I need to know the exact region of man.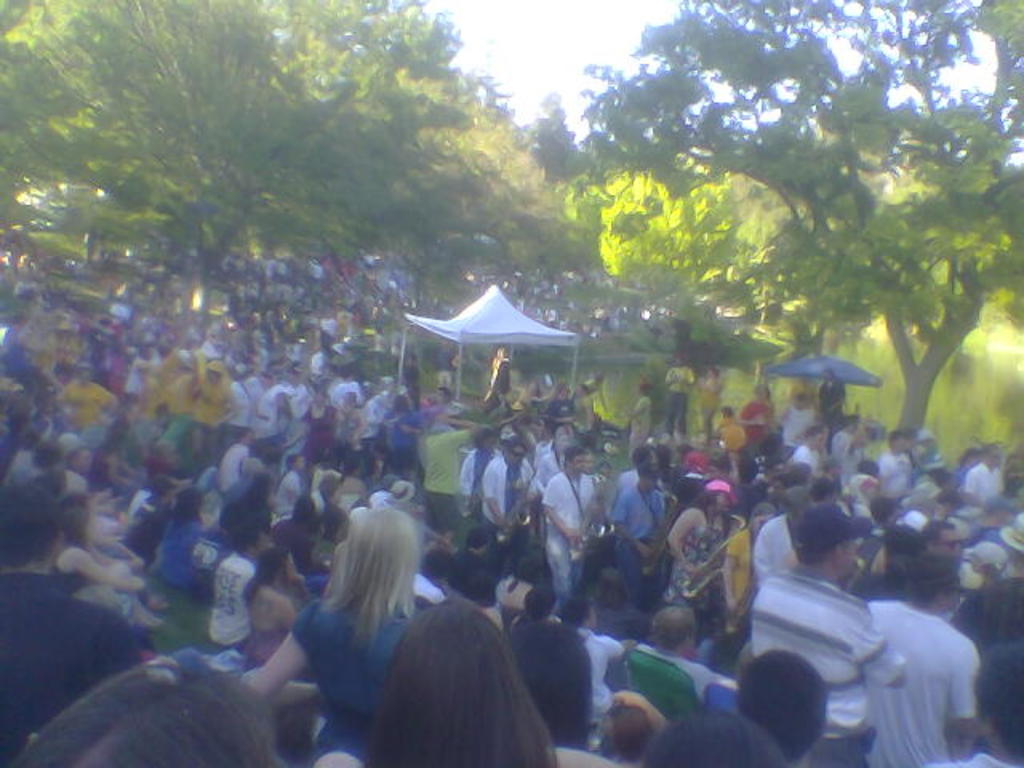
Region: x1=638, y1=602, x2=725, y2=688.
